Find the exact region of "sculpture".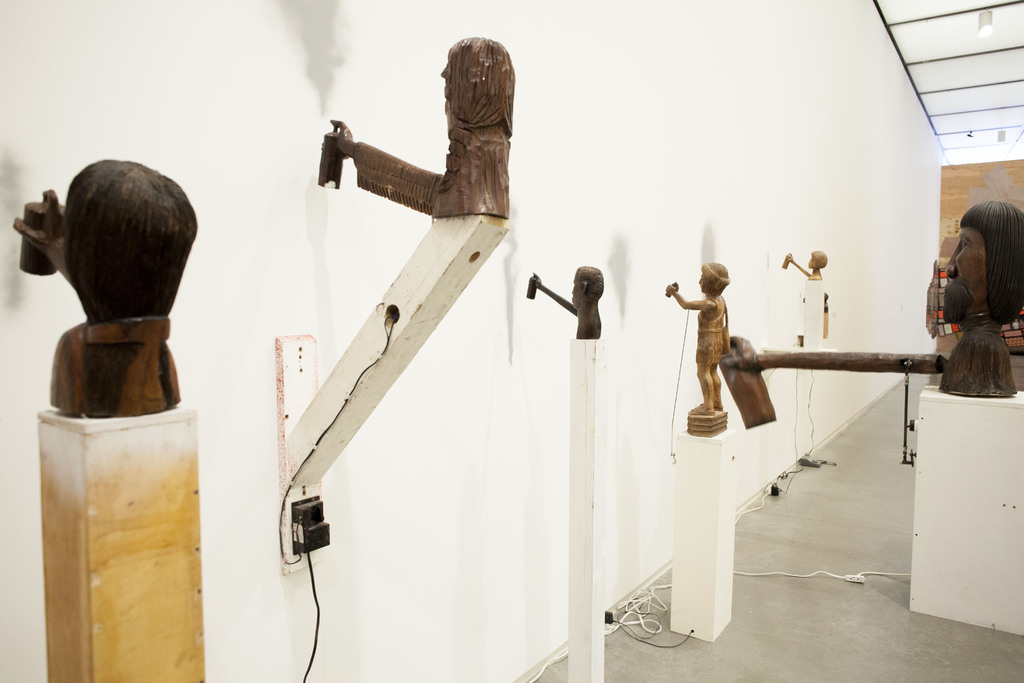
Exact region: rect(312, 27, 514, 235).
